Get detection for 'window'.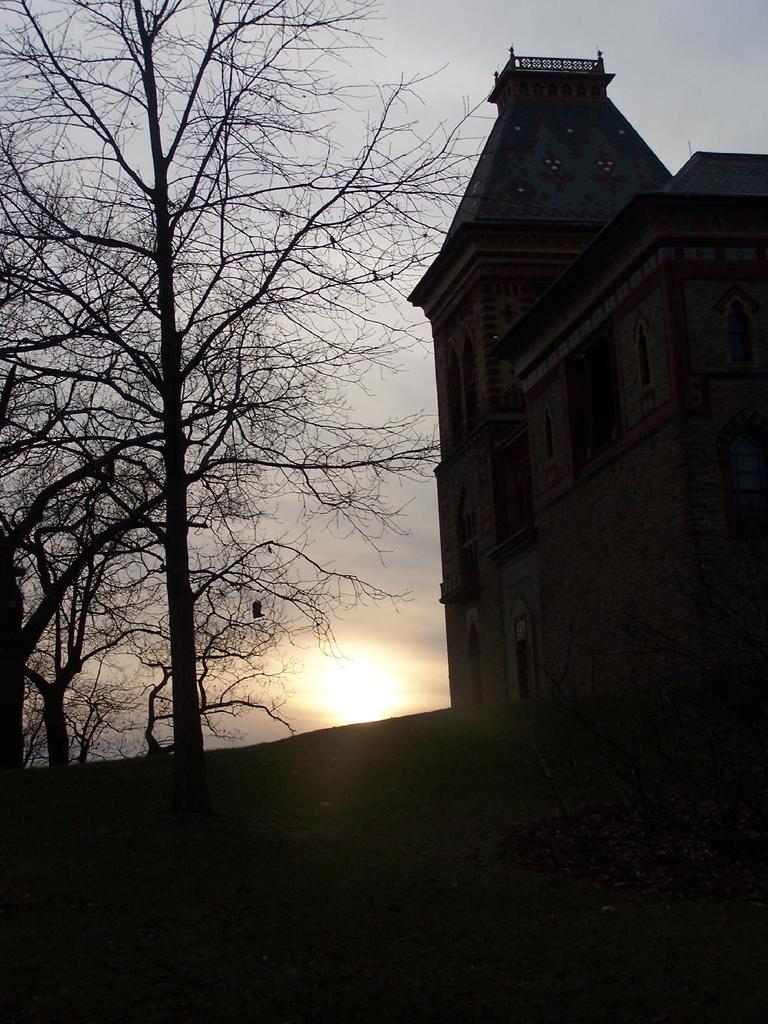
Detection: locate(466, 607, 483, 705).
